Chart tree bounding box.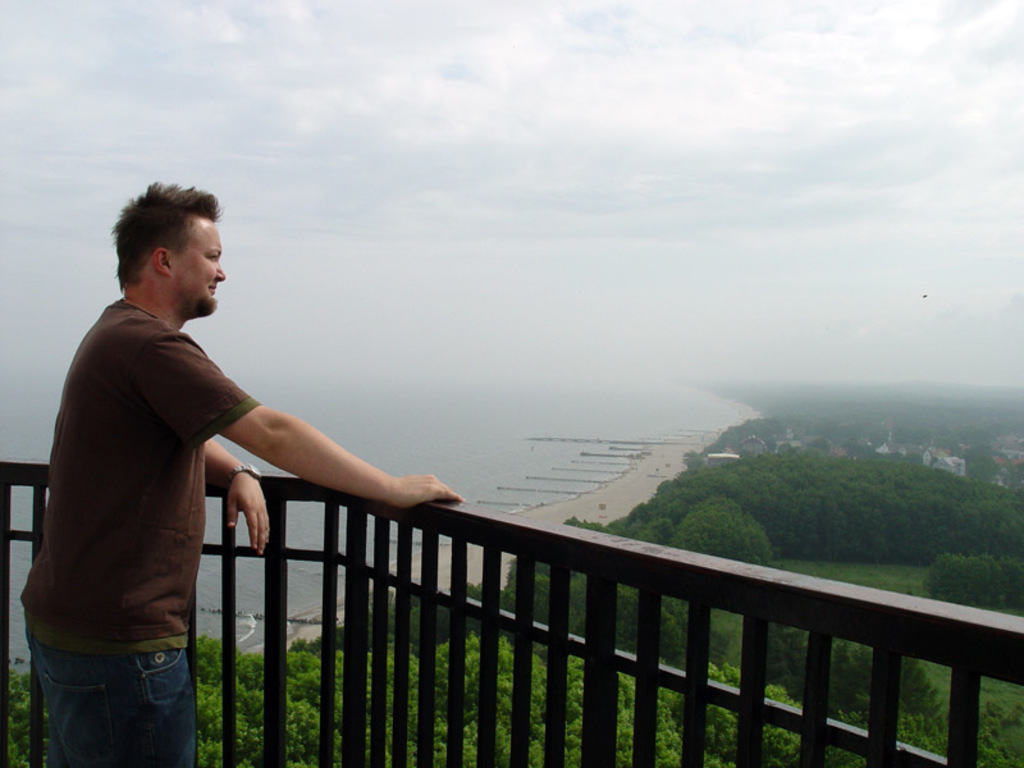
Charted: {"left": 756, "top": 681, "right": 805, "bottom": 767}.
